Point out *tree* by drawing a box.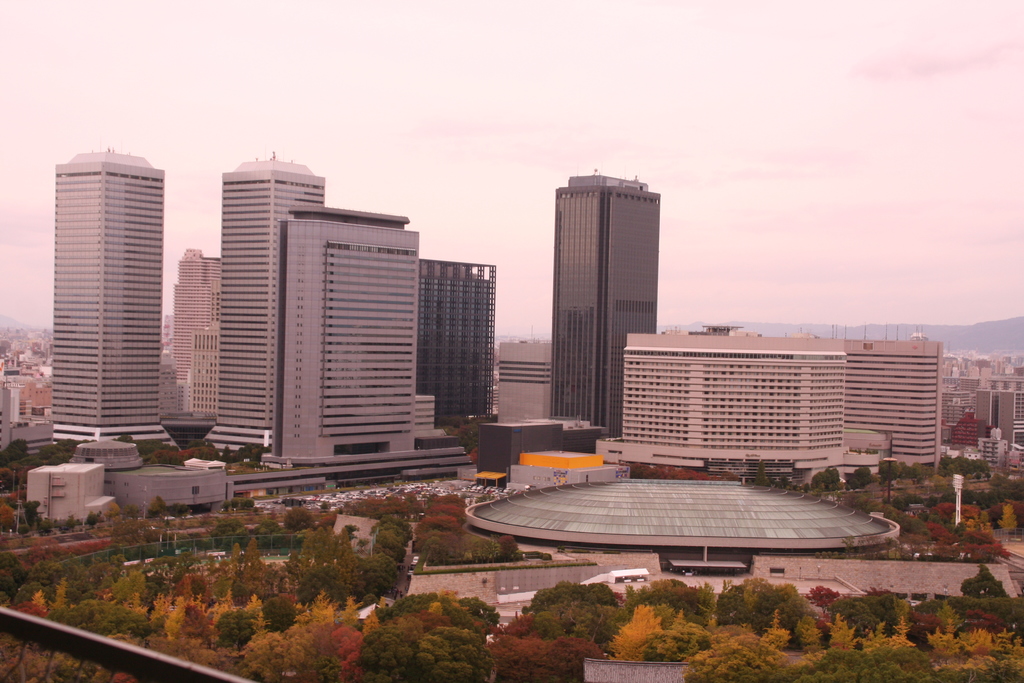
l=14, t=497, r=47, b=528.
